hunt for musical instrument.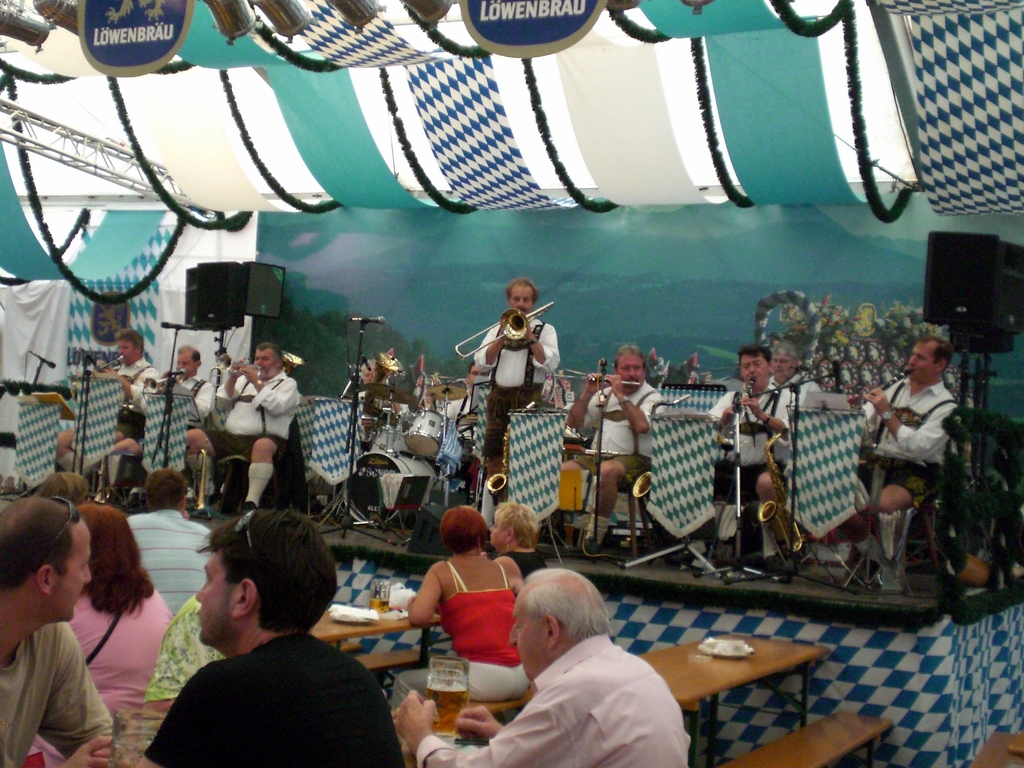
Hunted down at x1=142 y1=363 x2=193 y2=400.
